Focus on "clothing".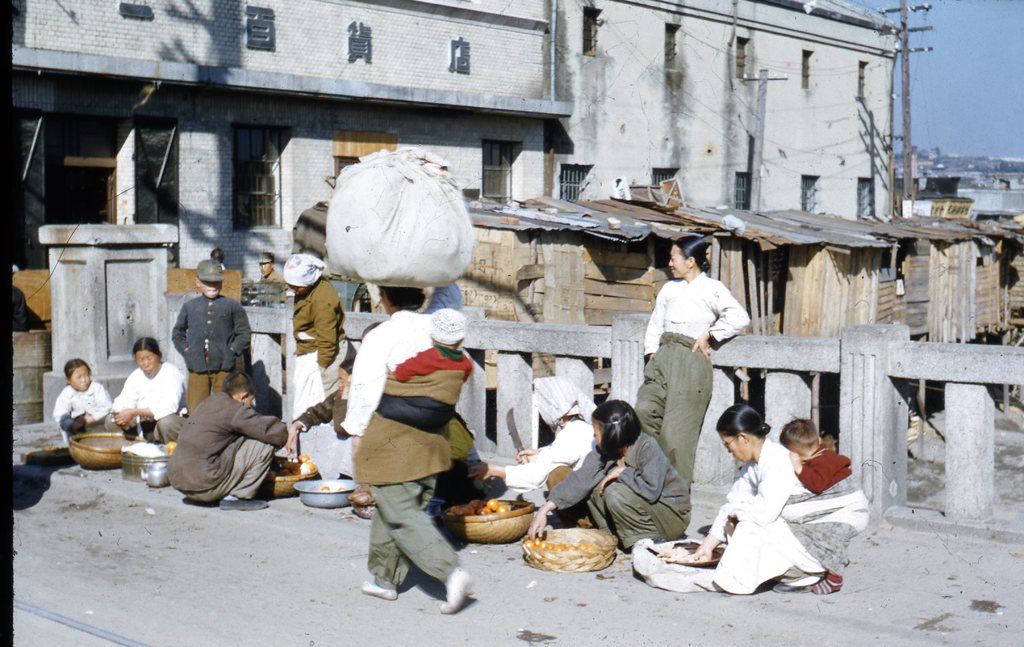
Focused at <box>51,378,111,439</box>.
